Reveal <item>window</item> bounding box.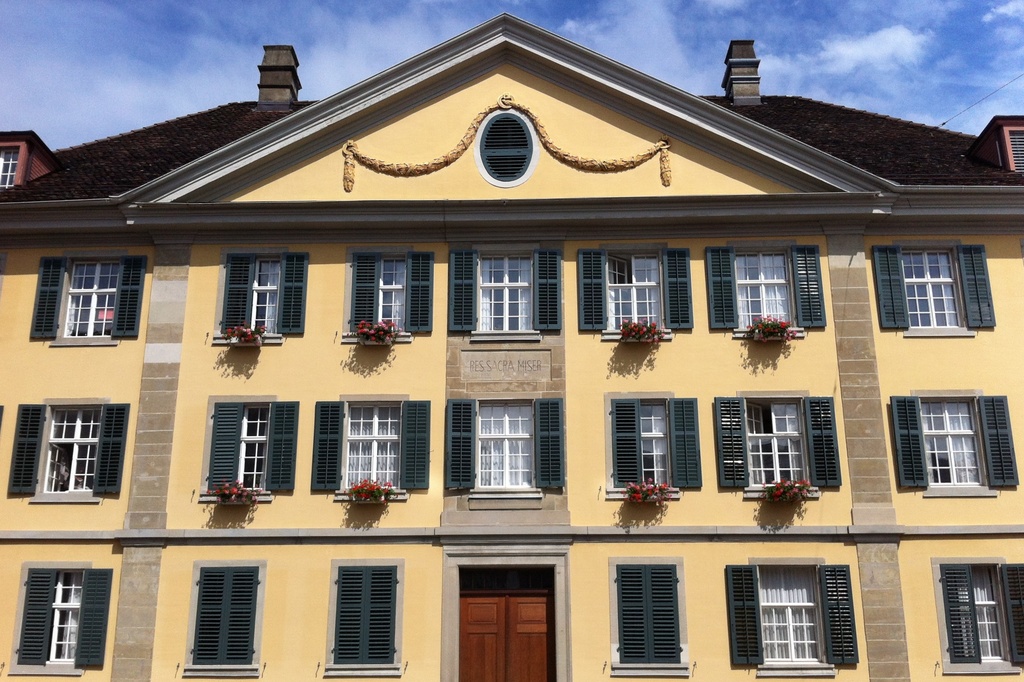
Revealed: <region>727, 560, 861, 679</region>.
